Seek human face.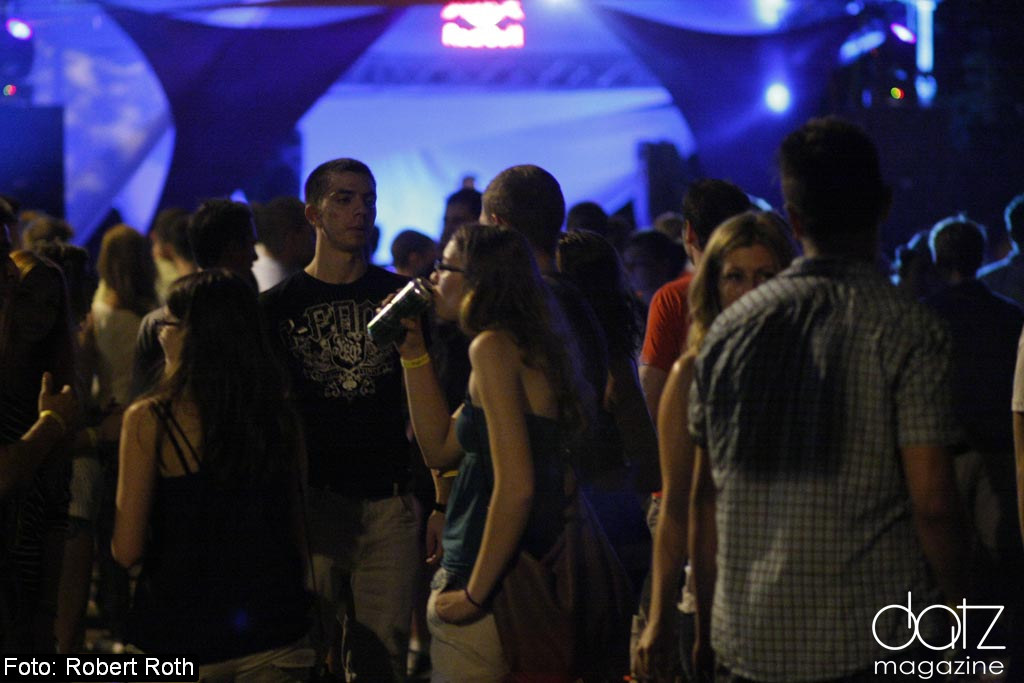
bbox=(722, 247, 779, 308).
